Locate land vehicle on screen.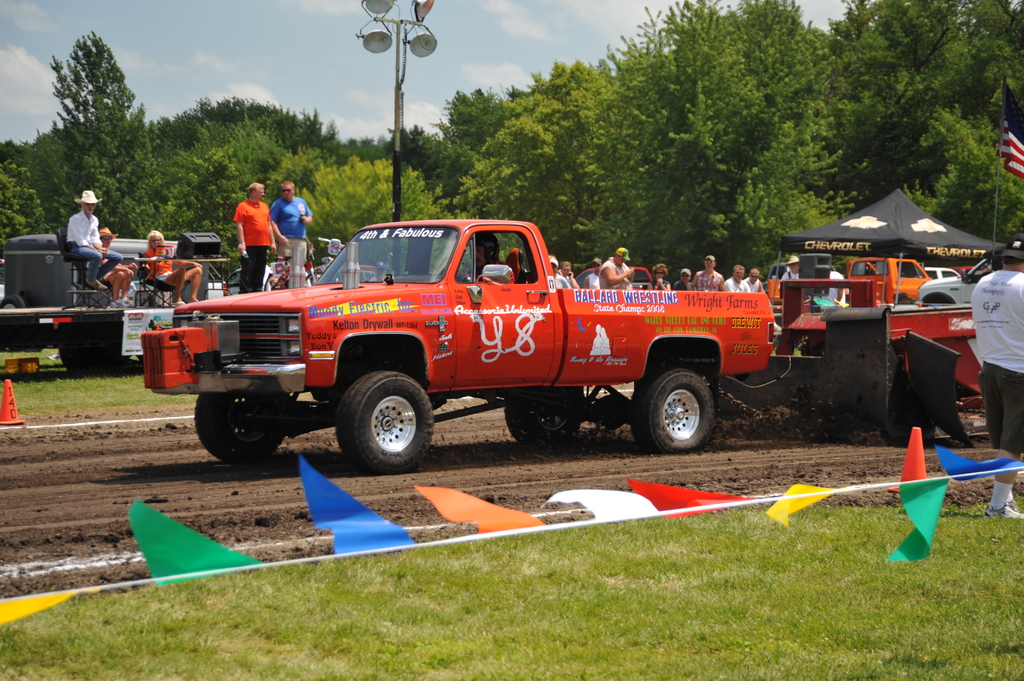
On screen at 926:265:961:280.
